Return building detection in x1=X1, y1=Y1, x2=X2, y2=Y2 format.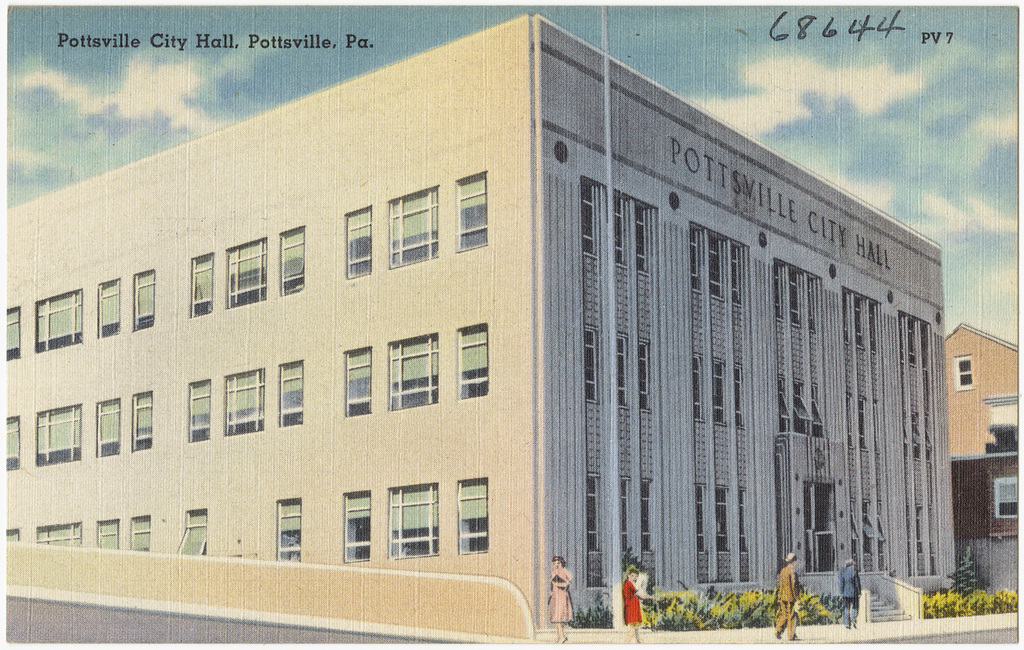
x1=941, y1=322, x2=1014, y2=467.
